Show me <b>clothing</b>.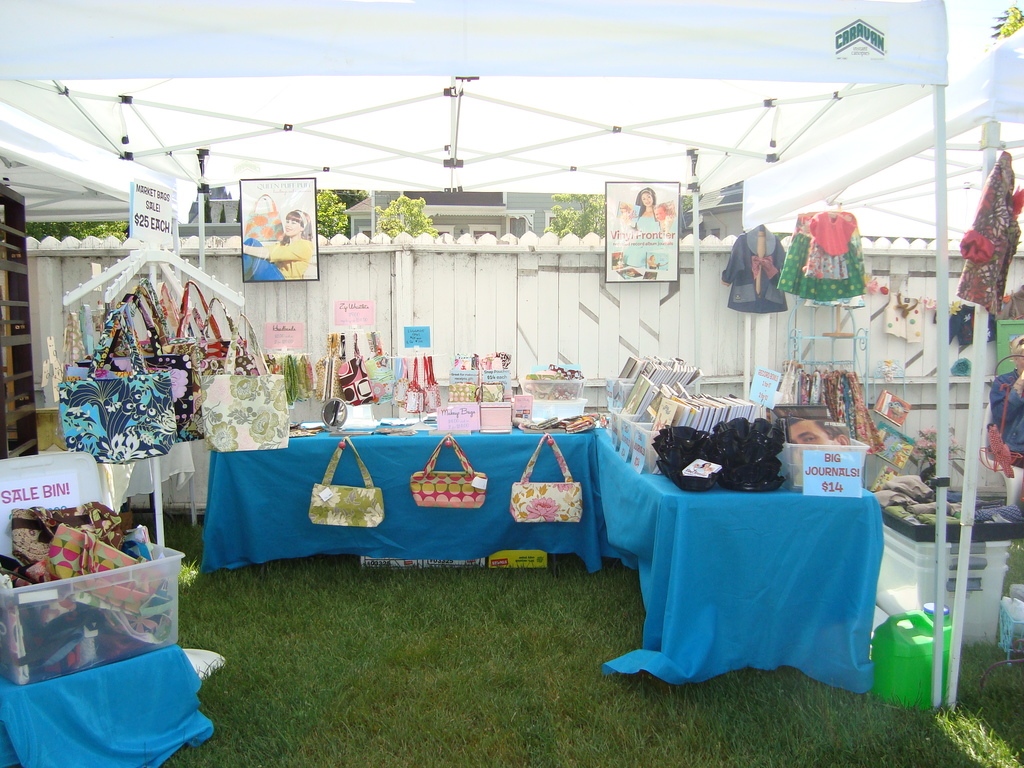
<b>clothing</b> is here: (left=985, top=367, right=1023, bottom=506).
